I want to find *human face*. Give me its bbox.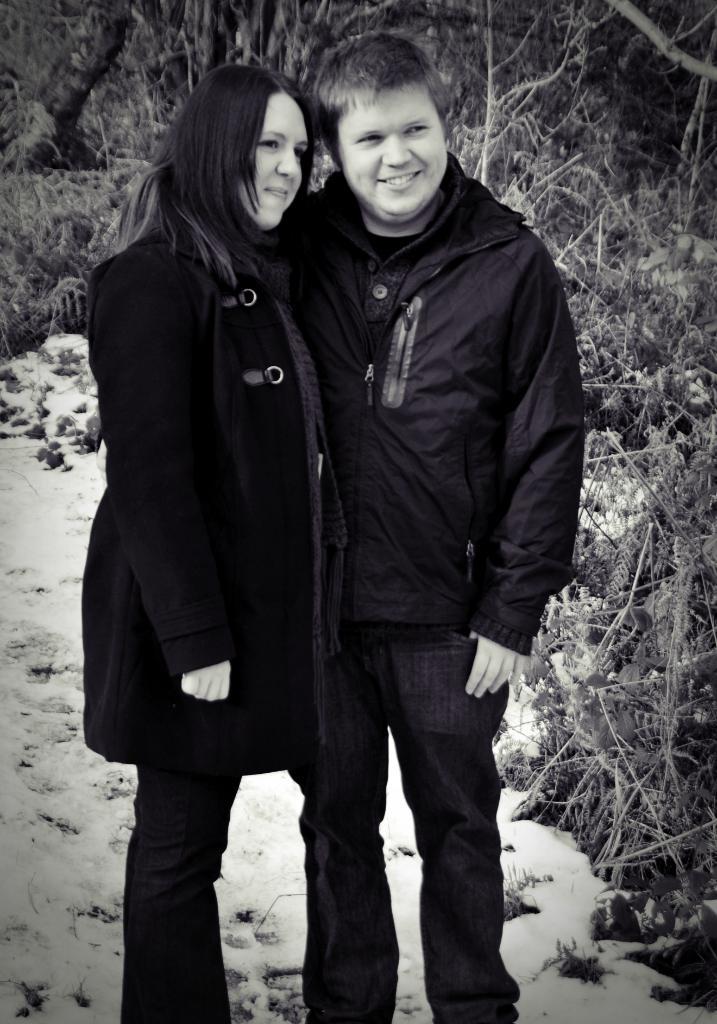
detection(238, 93, 309, 224).
